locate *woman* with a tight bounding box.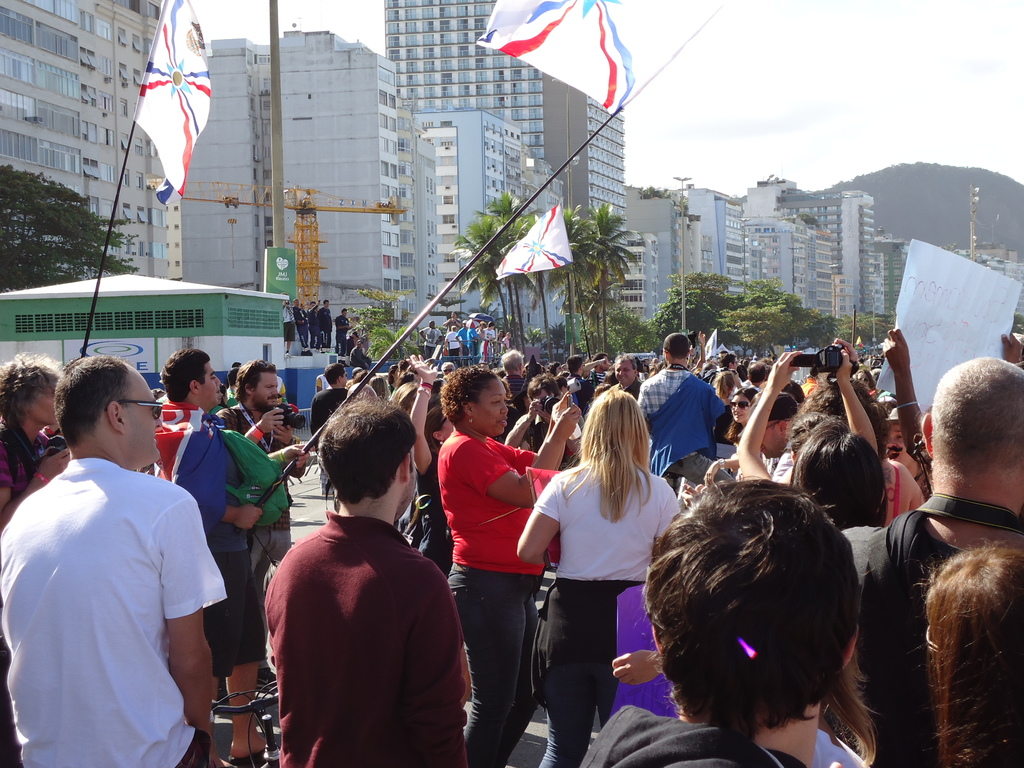
<bbox>351, 370, 372, 383</bbox>.
